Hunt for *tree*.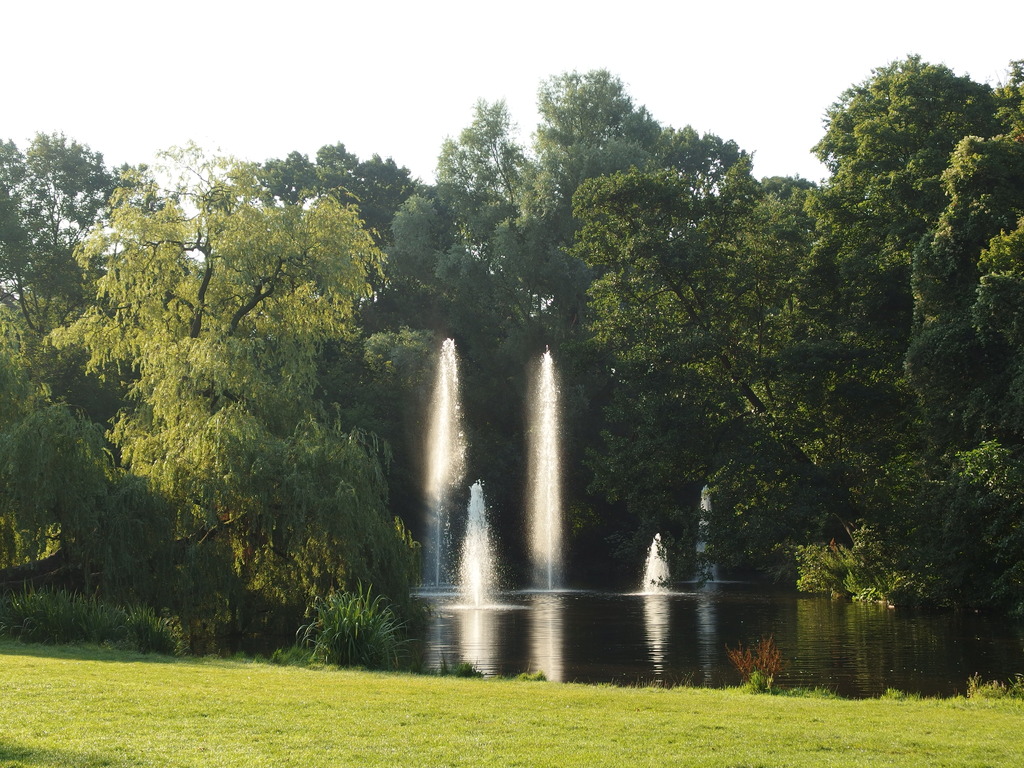
Hunted down at (left=44, top=129, right=406, bottom=591).
